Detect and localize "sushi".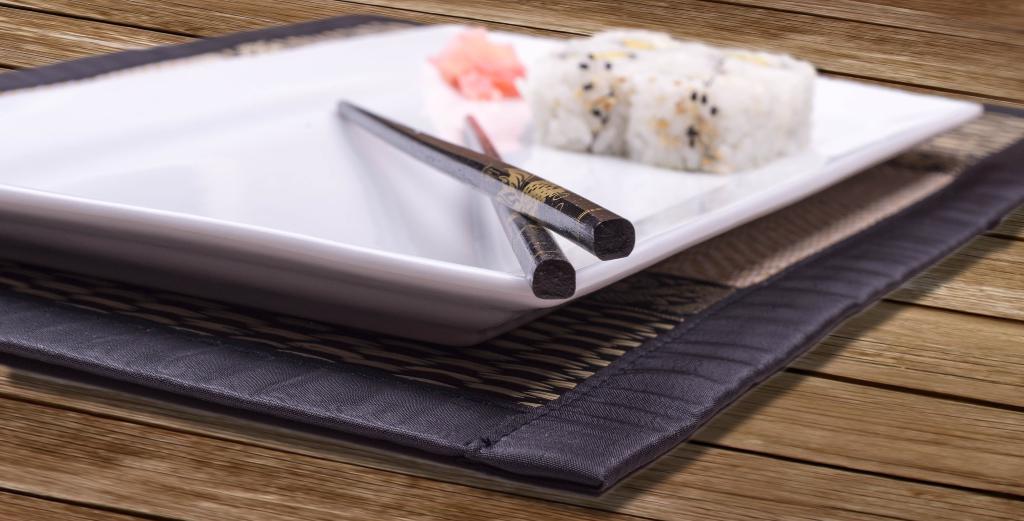
Localized at (left=623, top=45, right=813, bottom=170).
